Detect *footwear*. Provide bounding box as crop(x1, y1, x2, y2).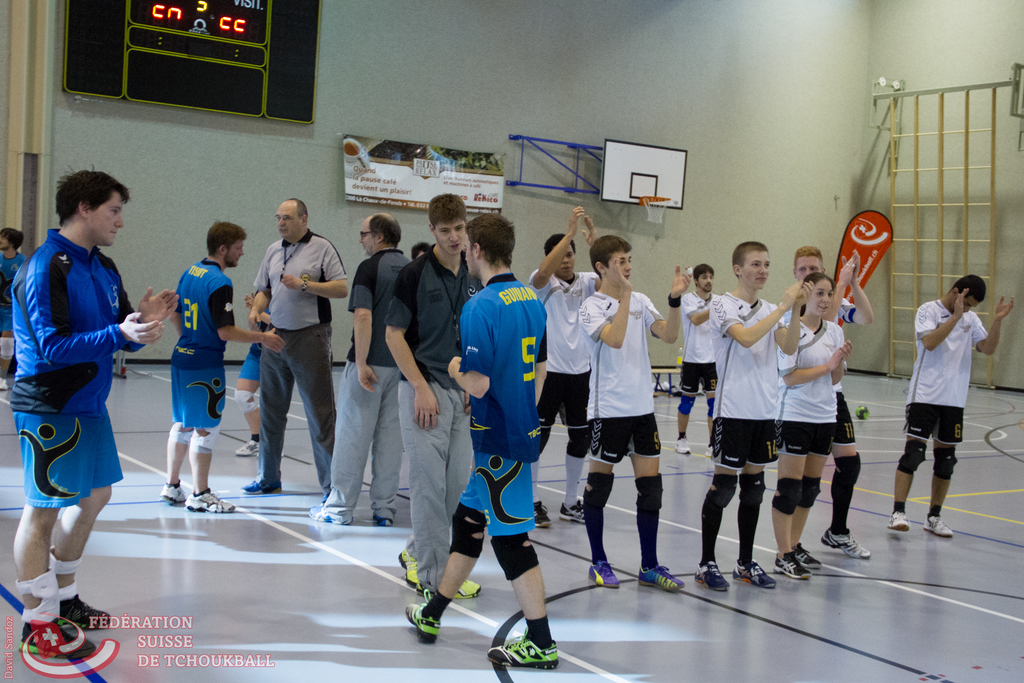
crop(453, 580, 481, 602).
